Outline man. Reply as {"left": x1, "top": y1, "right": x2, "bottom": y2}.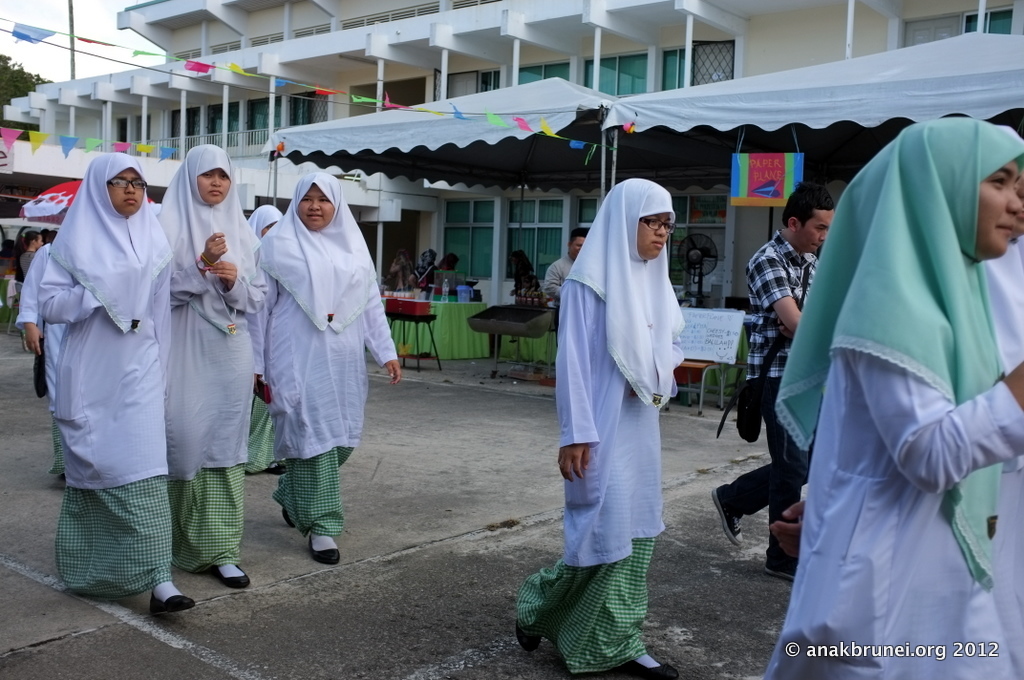
{"left": 547, "top": 230, "right": 592, "bottom": 368}.
